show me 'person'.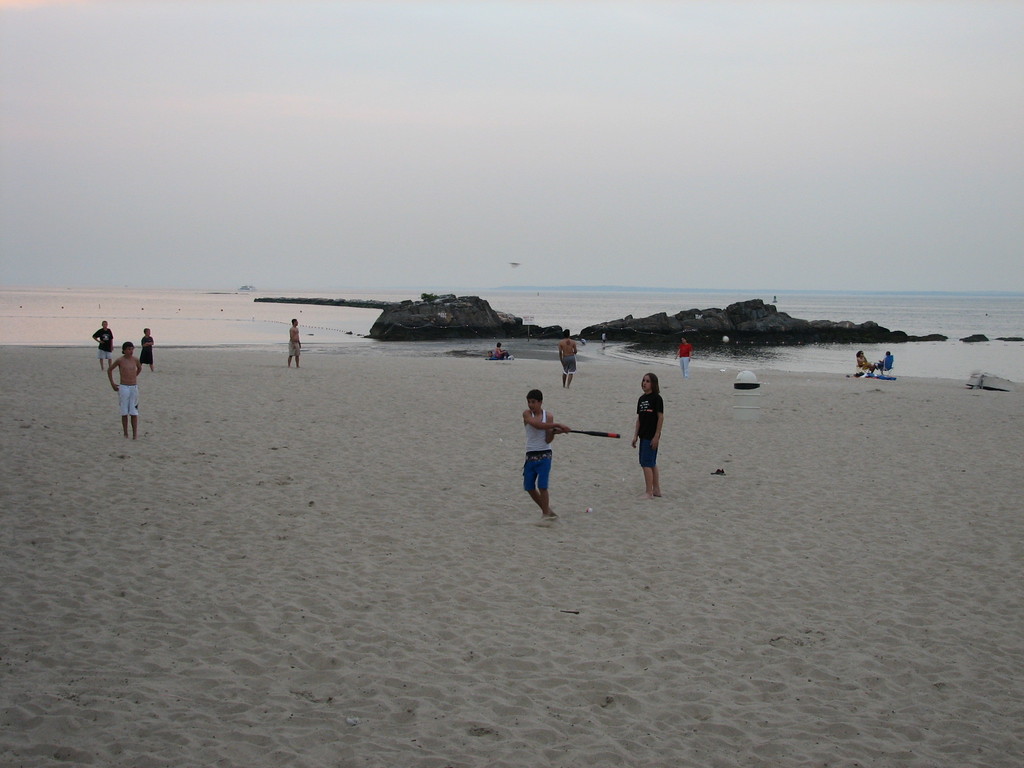
'person' is here: bbox(635, 371, 669, 501).
